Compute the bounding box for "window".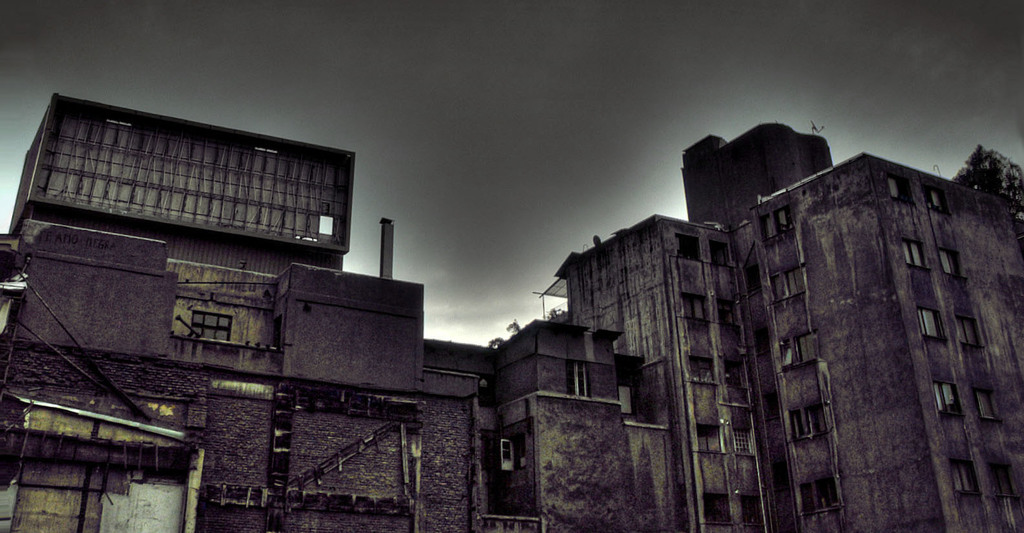
box=[887, 173, 912, 201].
